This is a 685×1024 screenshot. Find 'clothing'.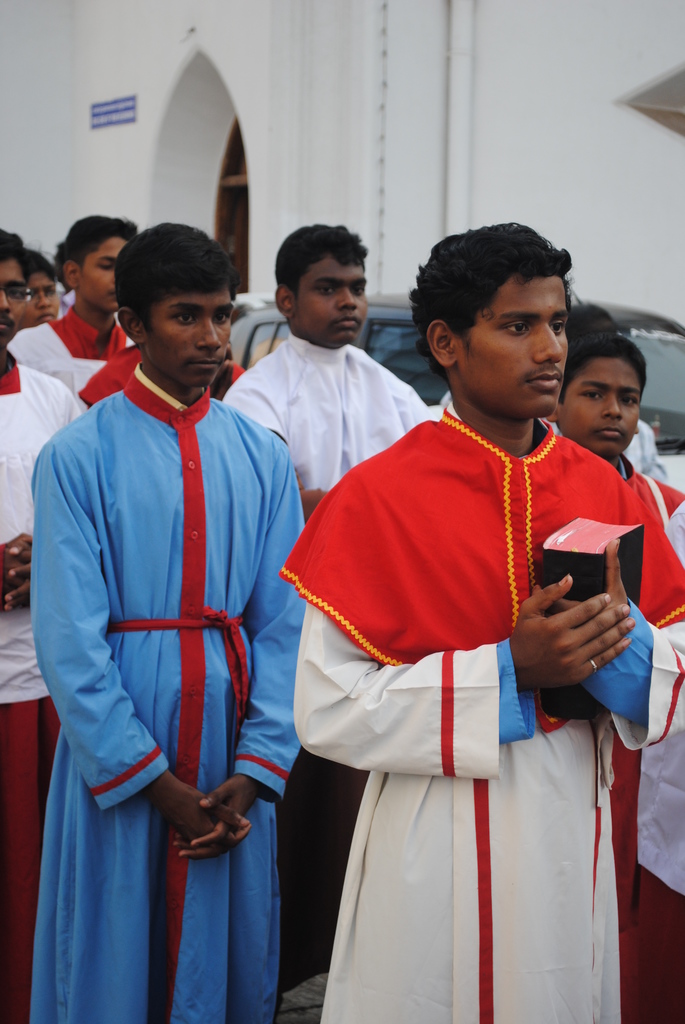
Bounding box: pyautogui.locateOnScreen(225, 328, 448, 963).
